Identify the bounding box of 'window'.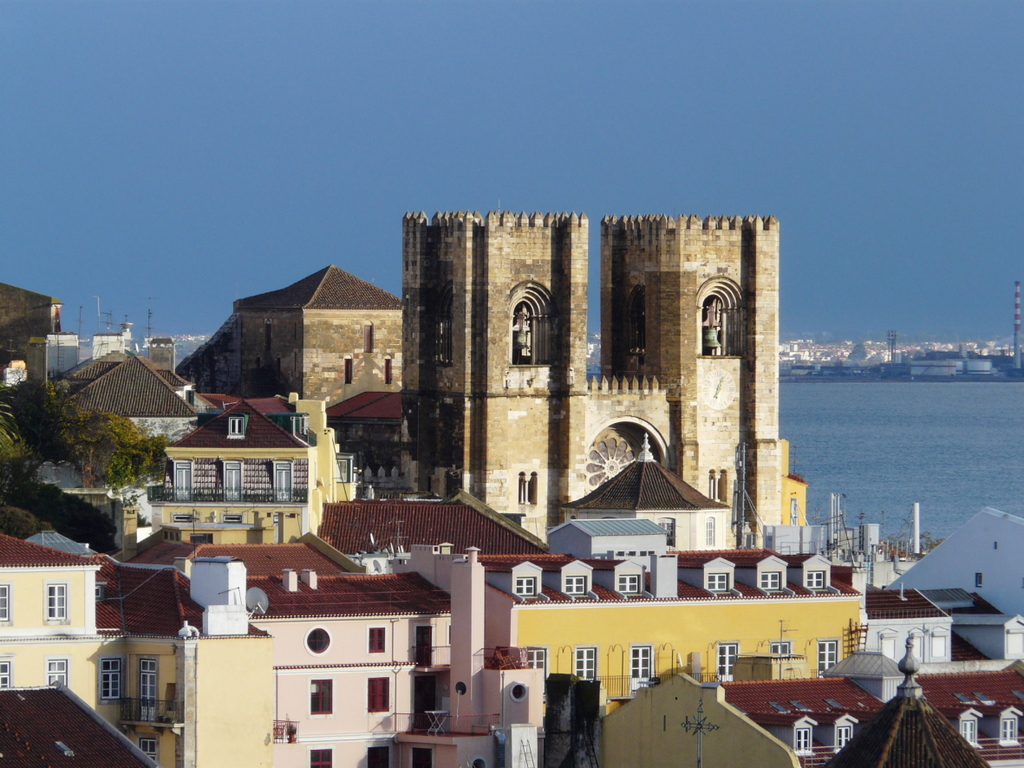
rect(0, 583, 11, 625).
